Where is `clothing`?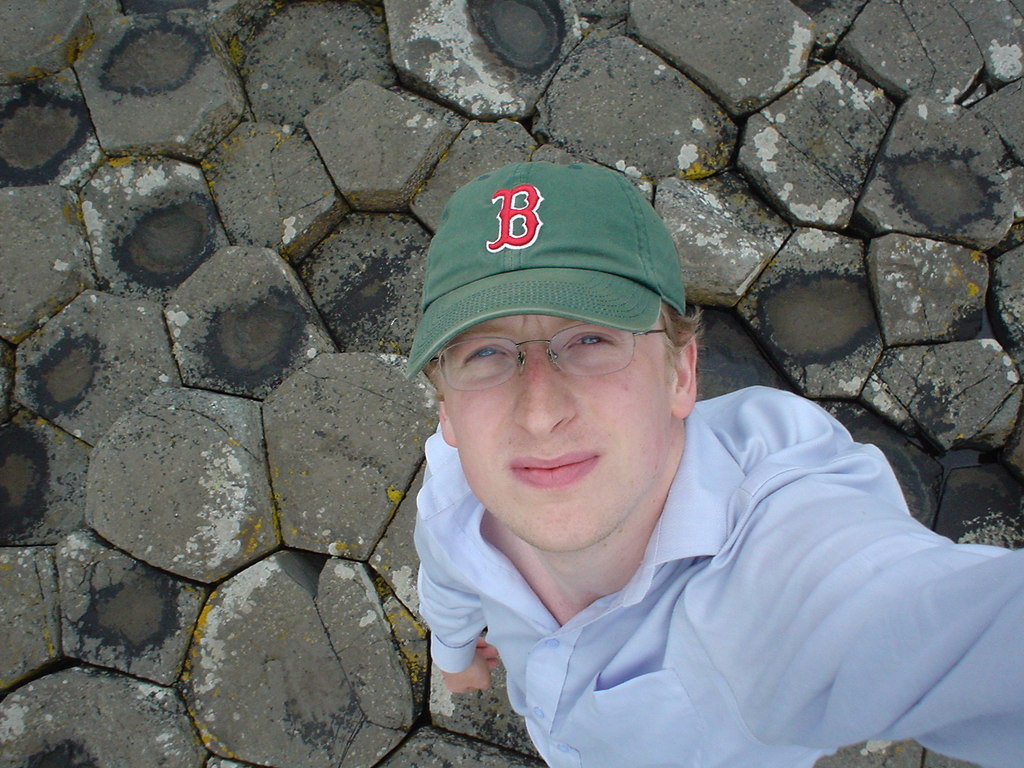
select_region(366, 356, 1014, 758).
